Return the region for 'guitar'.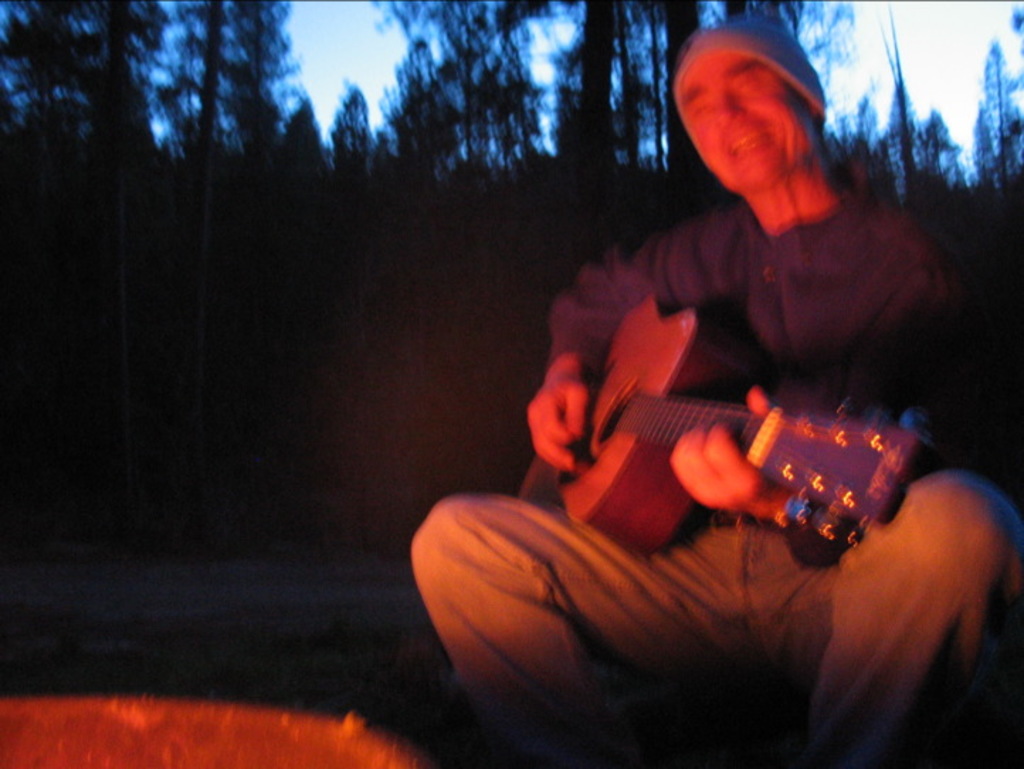
{"x1": 553, "y1": 291, "x2": 932, "y2": 559}.
